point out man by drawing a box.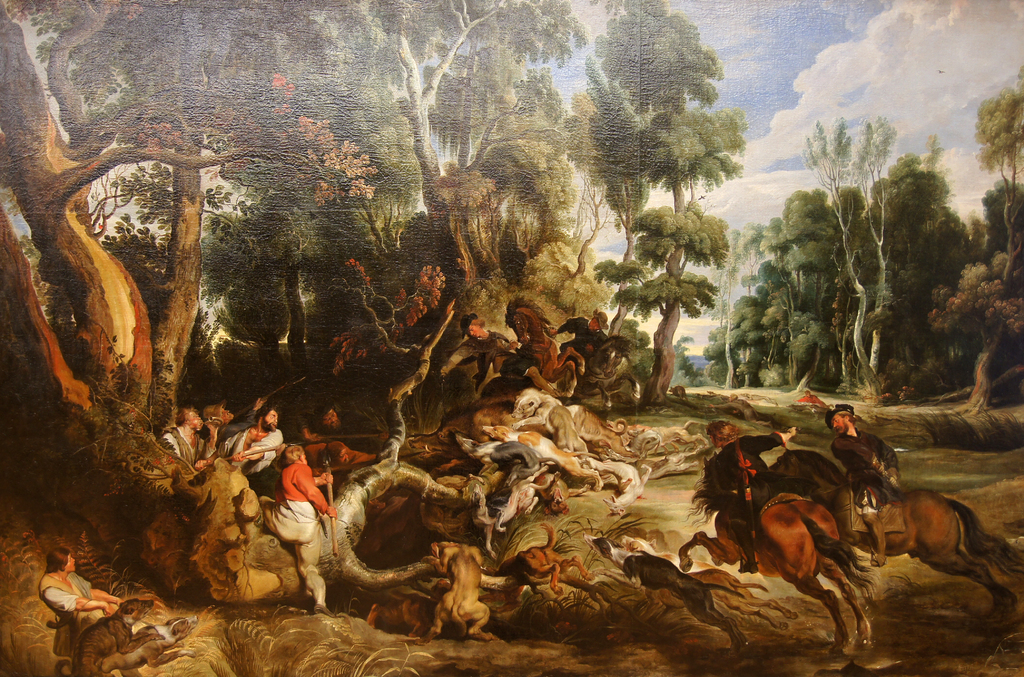
crop(259, 445, 338, 617).
